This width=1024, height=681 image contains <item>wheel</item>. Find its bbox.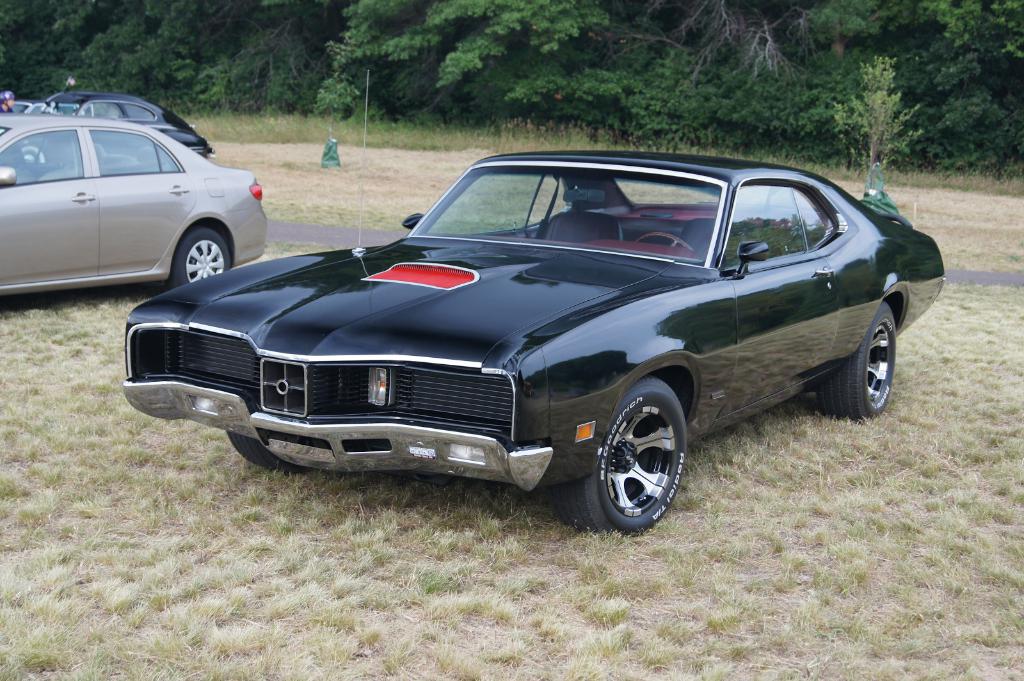
(173,222,234,287).
